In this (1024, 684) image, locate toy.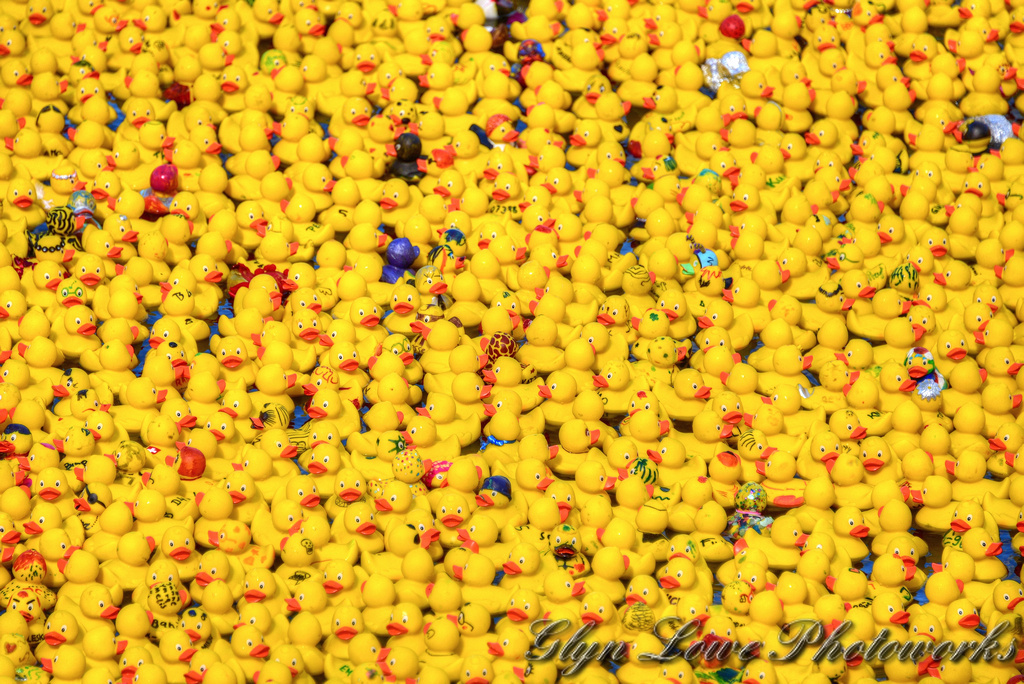
Bounding box: x1=393, y1=547, x2=435, y2=596.
